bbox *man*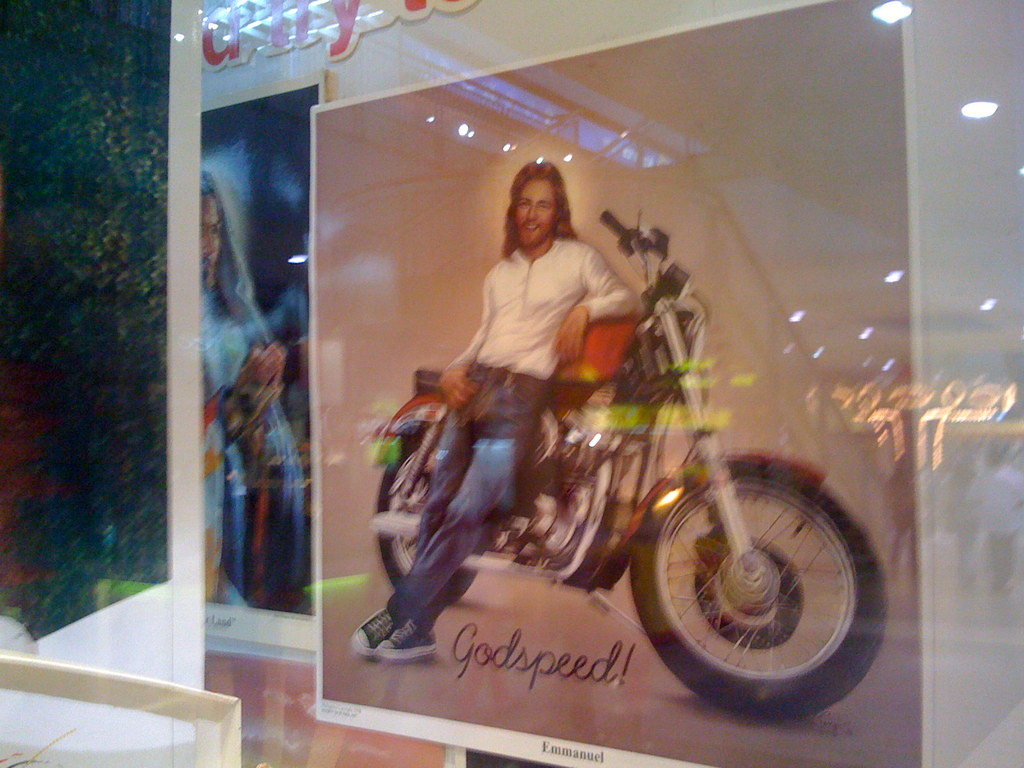
355, 159, 637, 662
